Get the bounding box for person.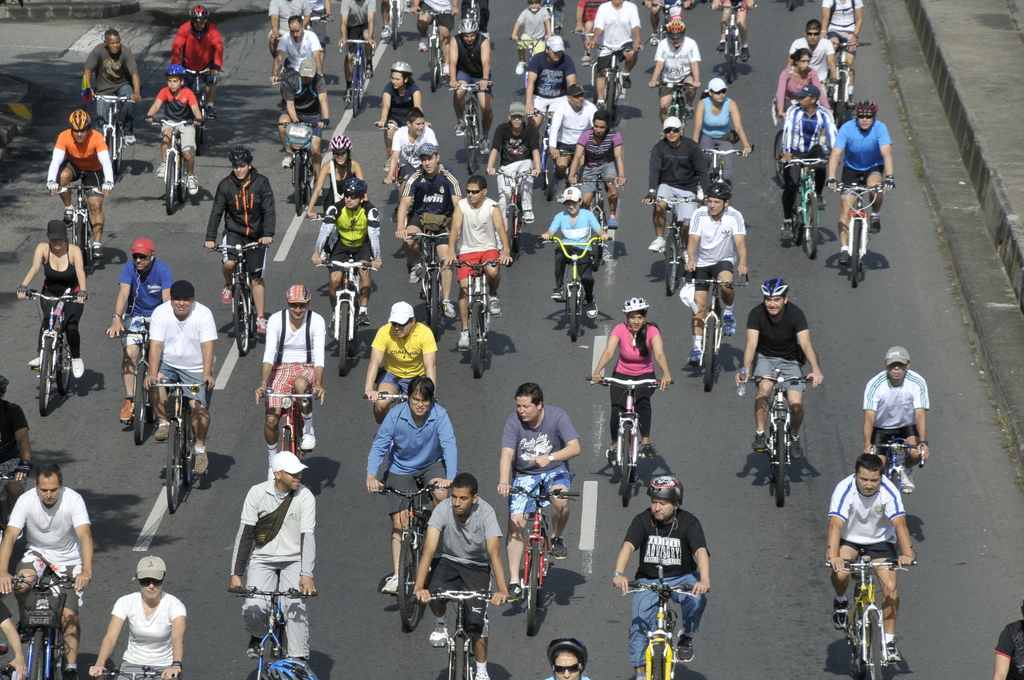
x1=229 y1=446 x2=319 y2=672.
